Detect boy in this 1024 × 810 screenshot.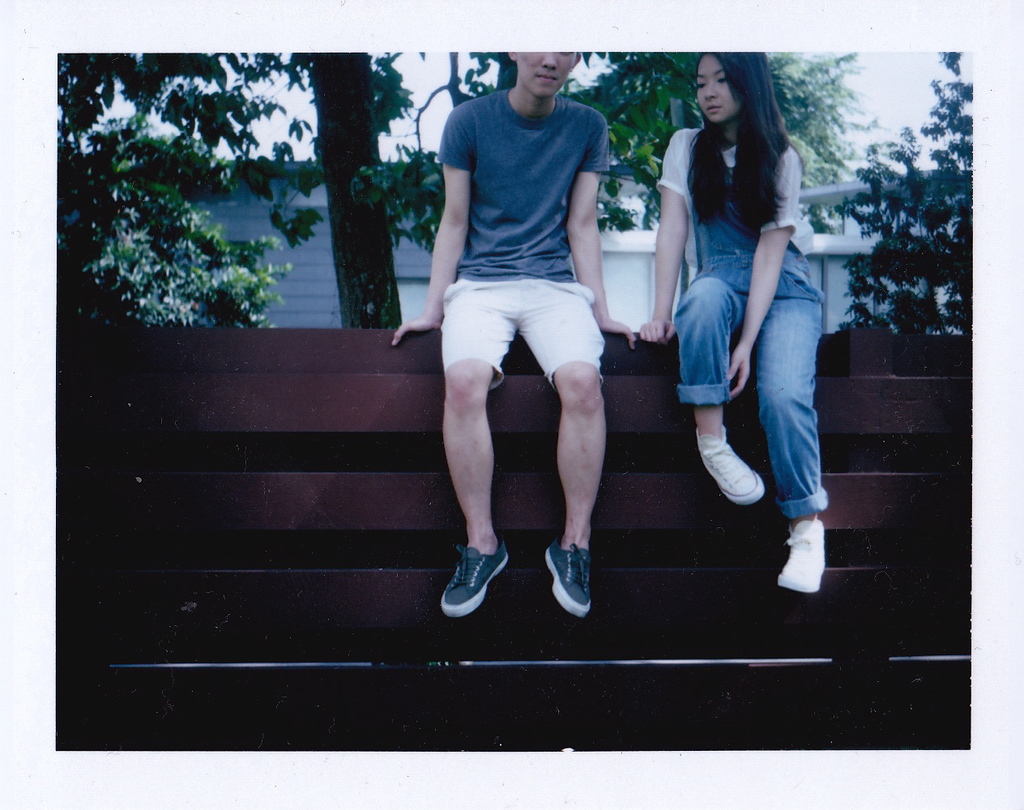
Detection: 390,51,638,622.
